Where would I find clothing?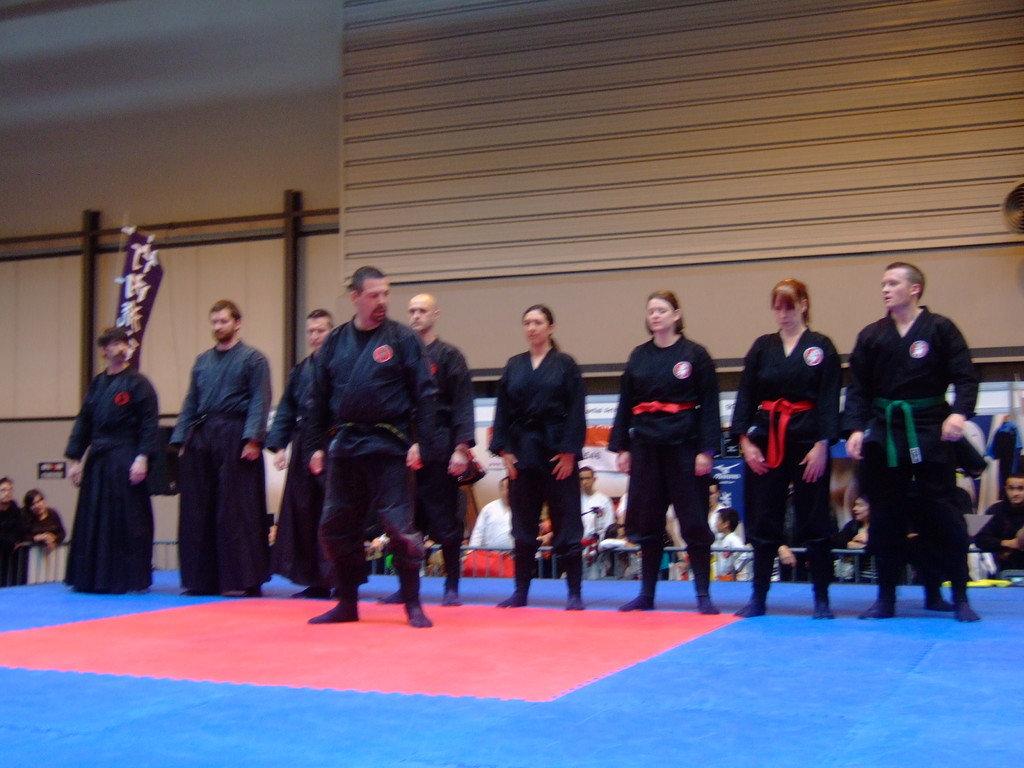
At bbox(717, 525, 745, 572).
